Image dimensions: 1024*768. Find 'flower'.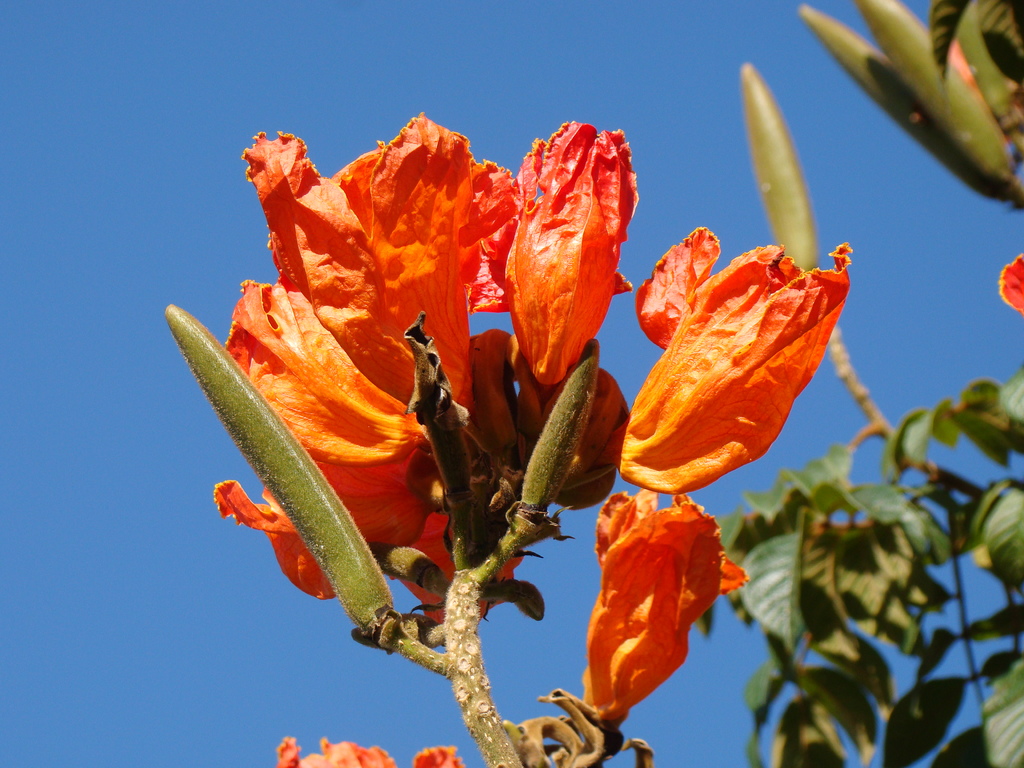
[left=212, top=122, right=637, bottom=620].
